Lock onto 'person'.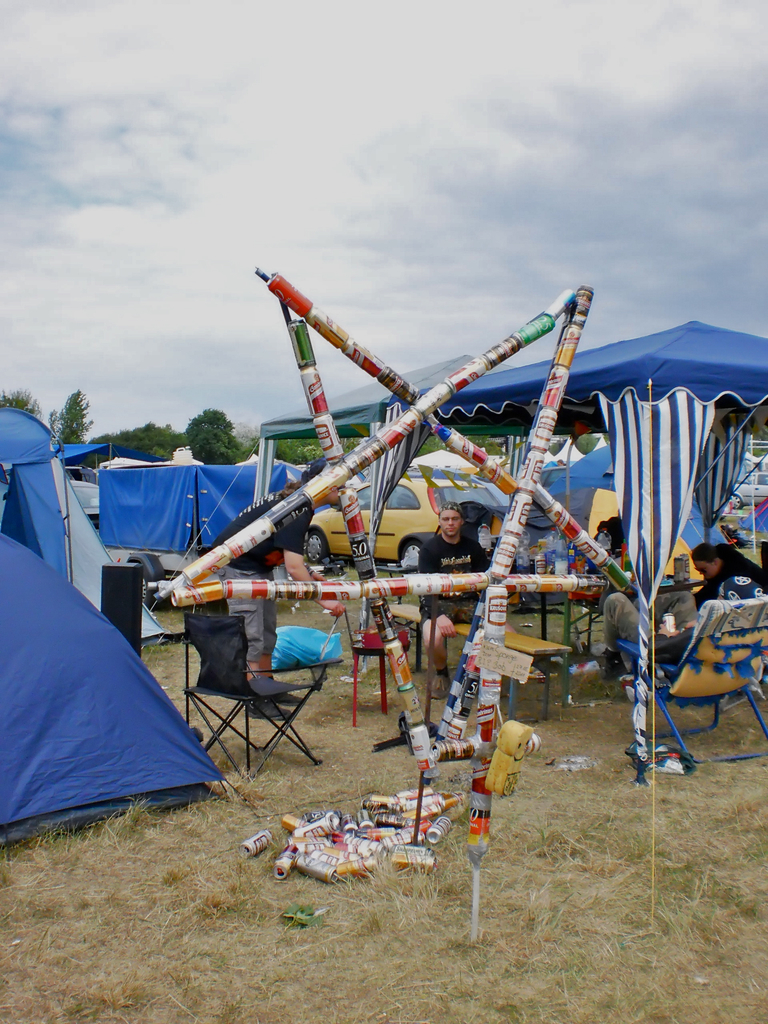
Locked: <bbox>595, 575, 755, 696</bbox>.
